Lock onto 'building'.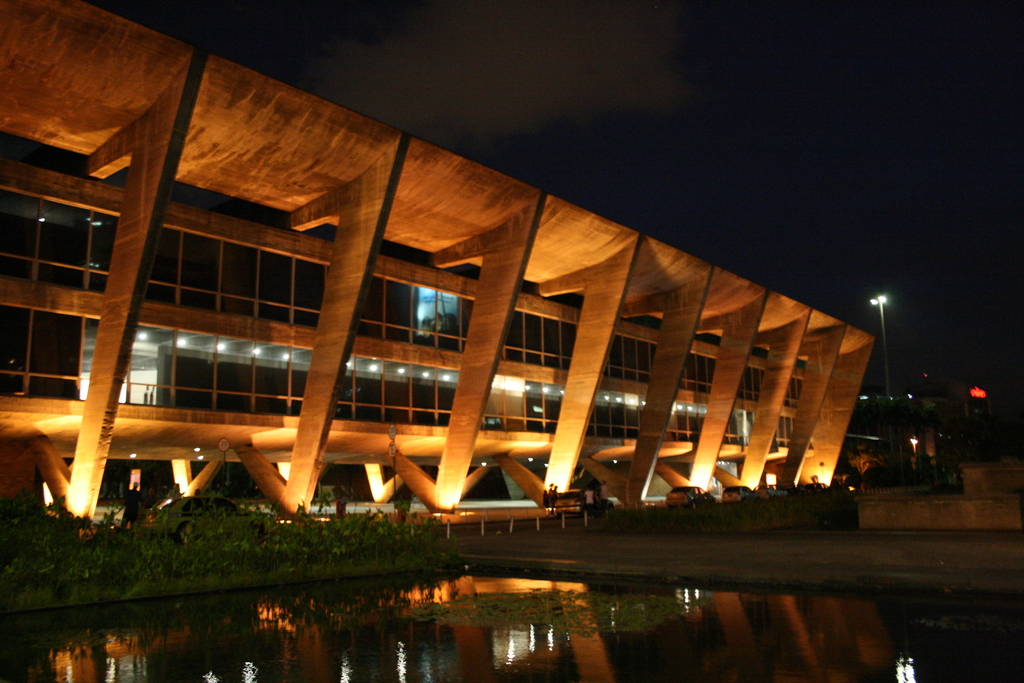
Locked: 0, 0, 865, 532.
